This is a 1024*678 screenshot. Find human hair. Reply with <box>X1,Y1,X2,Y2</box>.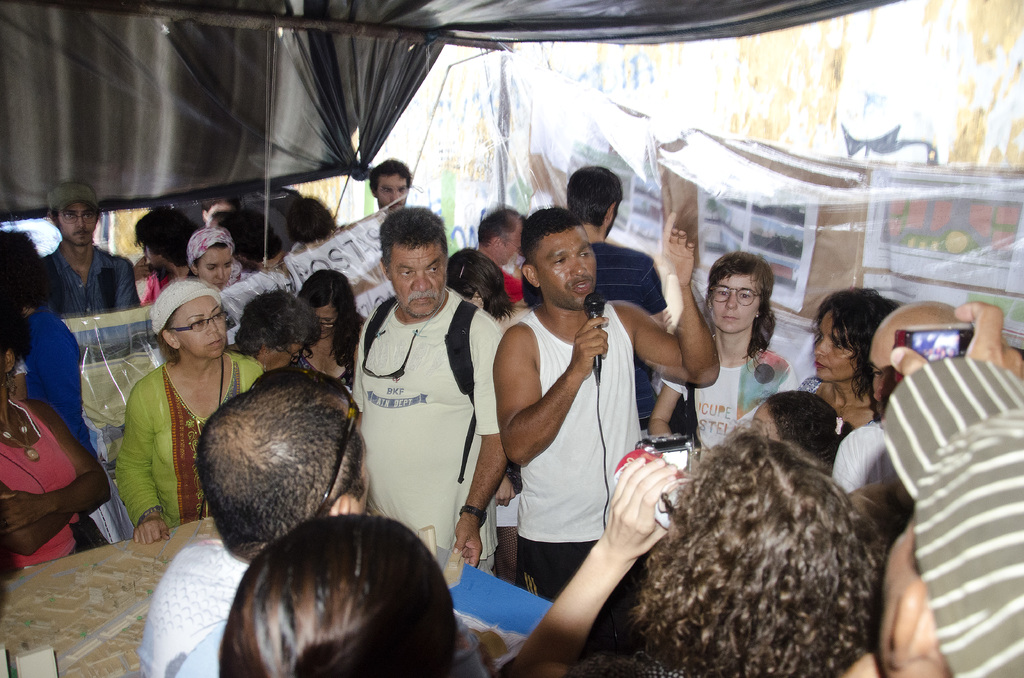
<box>437,239,515,311</box>.
